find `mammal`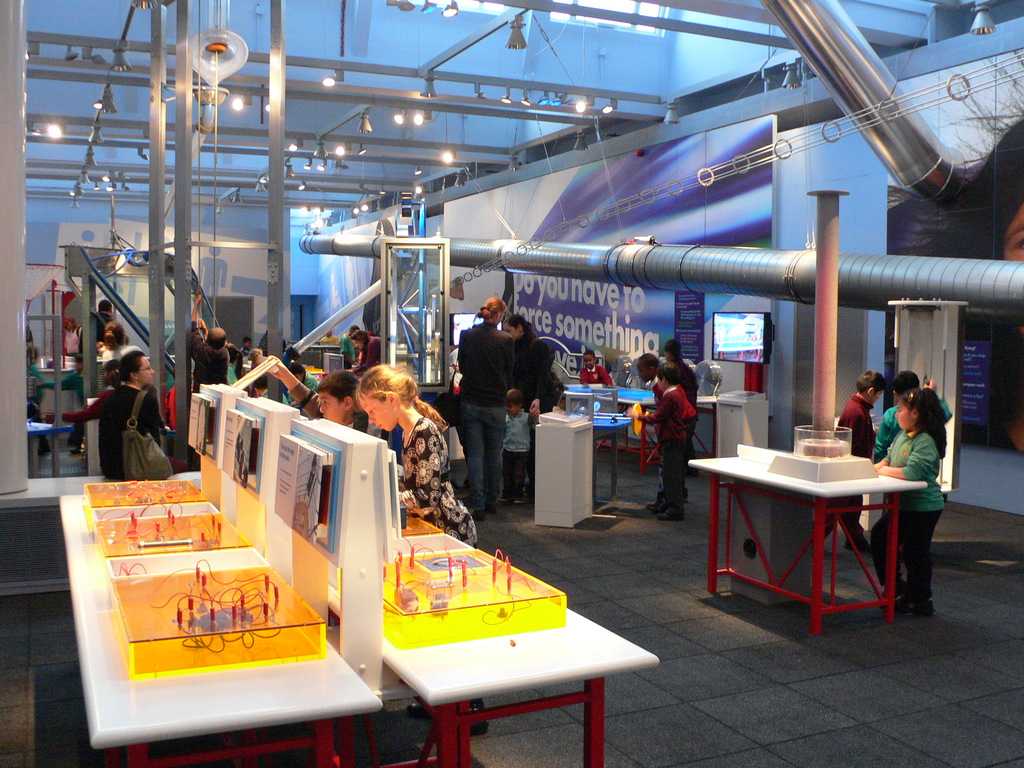
region(76, 349, 152, 490)
